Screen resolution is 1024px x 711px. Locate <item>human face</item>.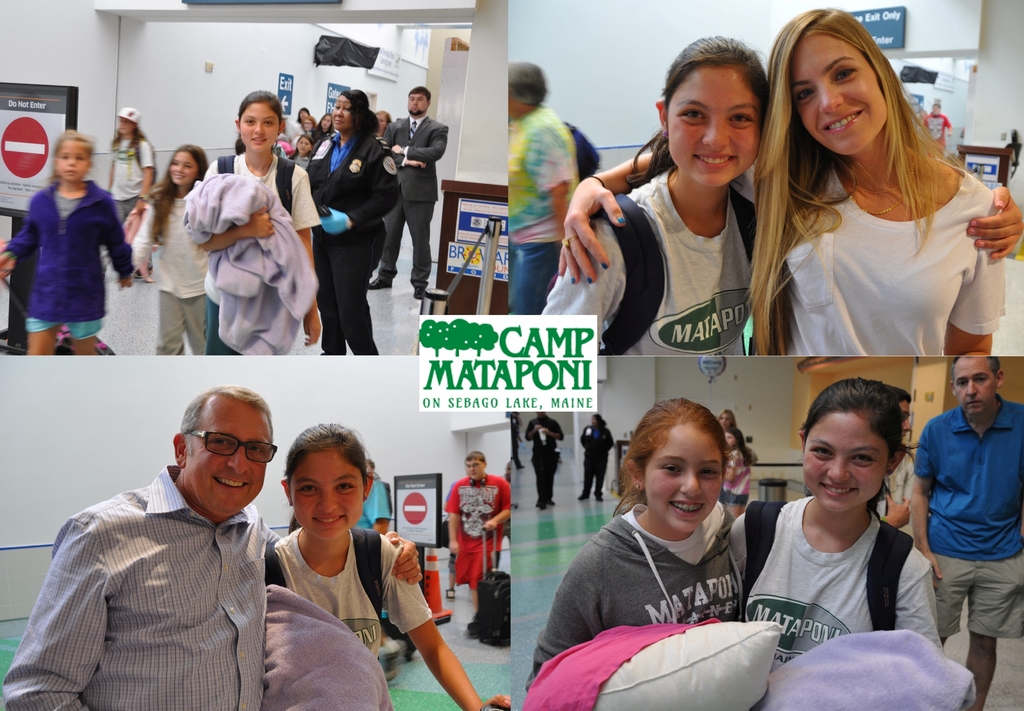
[956,358,996,420].
